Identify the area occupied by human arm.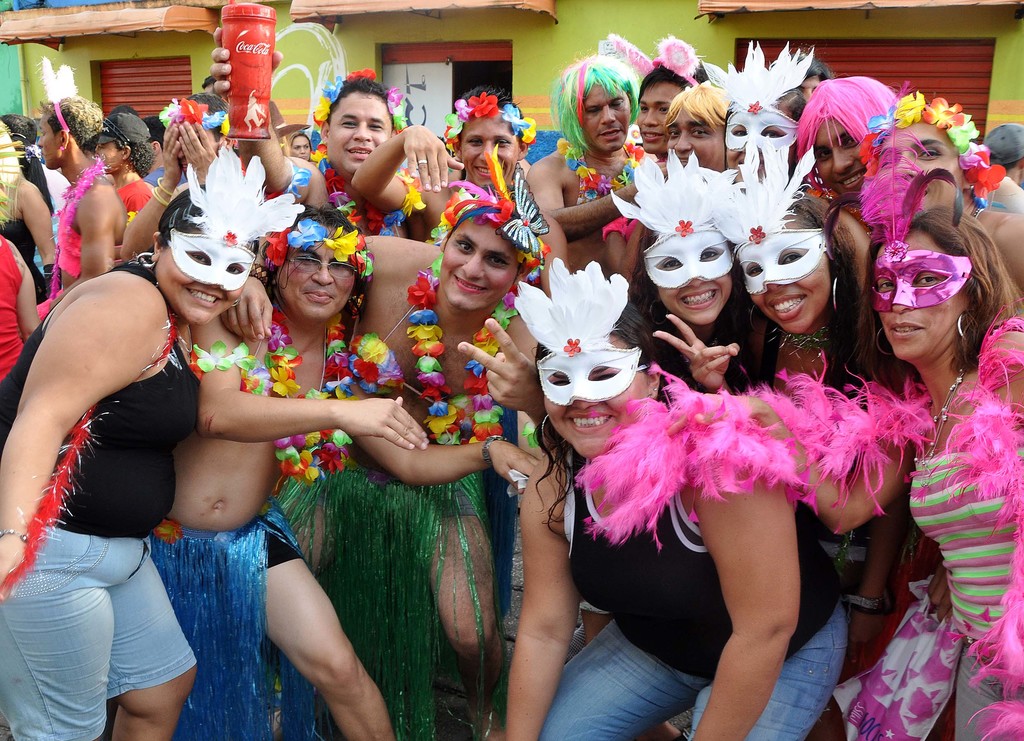
Area: (211, 21, 308, 201).
